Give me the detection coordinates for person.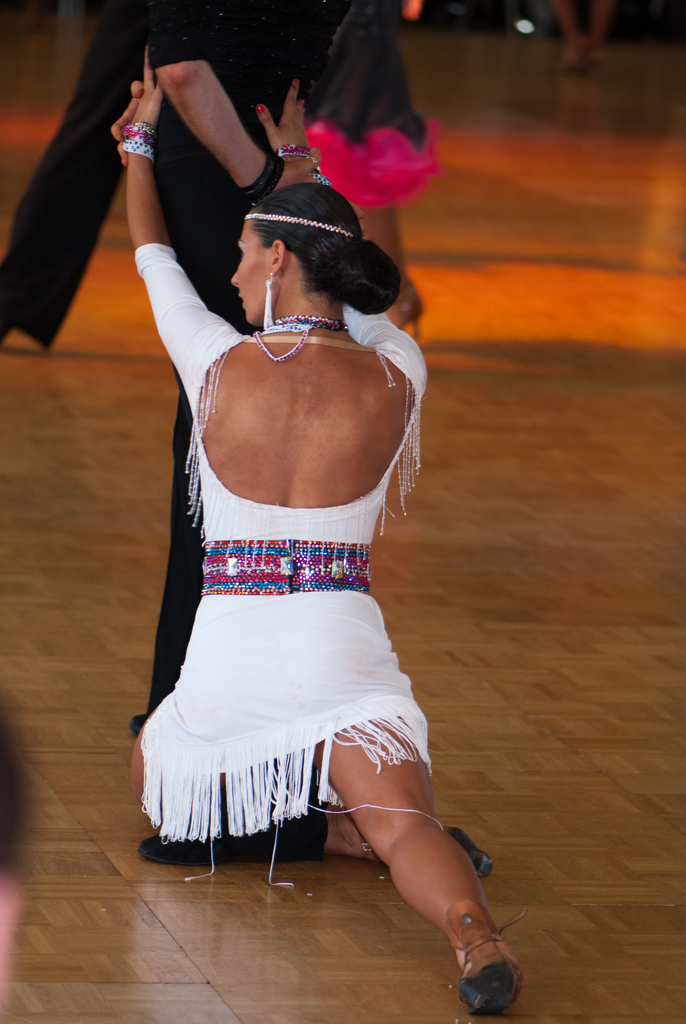
bbox(106, 78, 524, 1012).
